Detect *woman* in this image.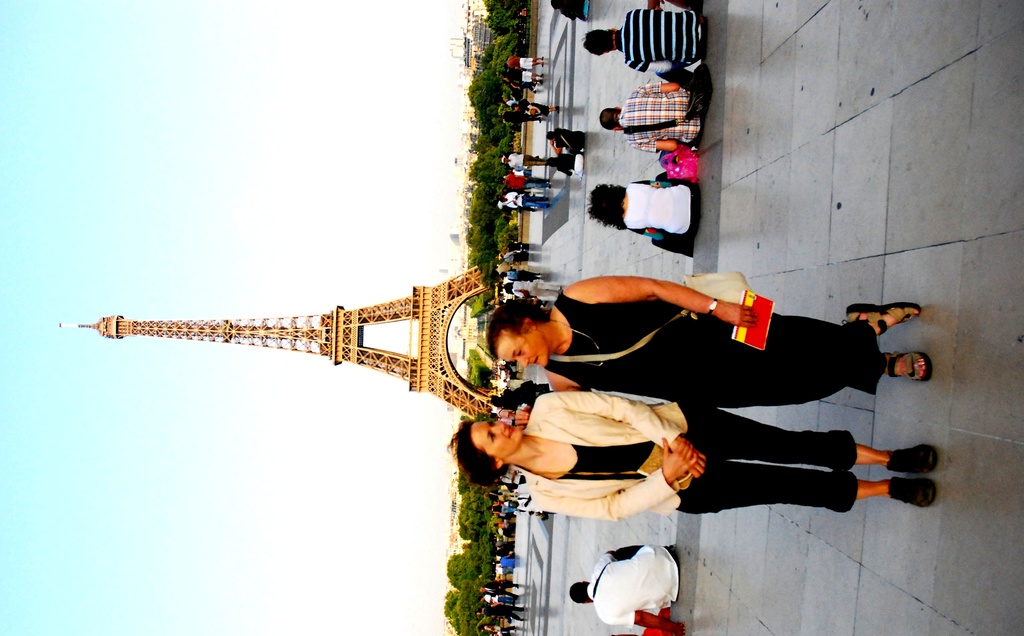
Detection: <box>486,273,934,407</box>.
